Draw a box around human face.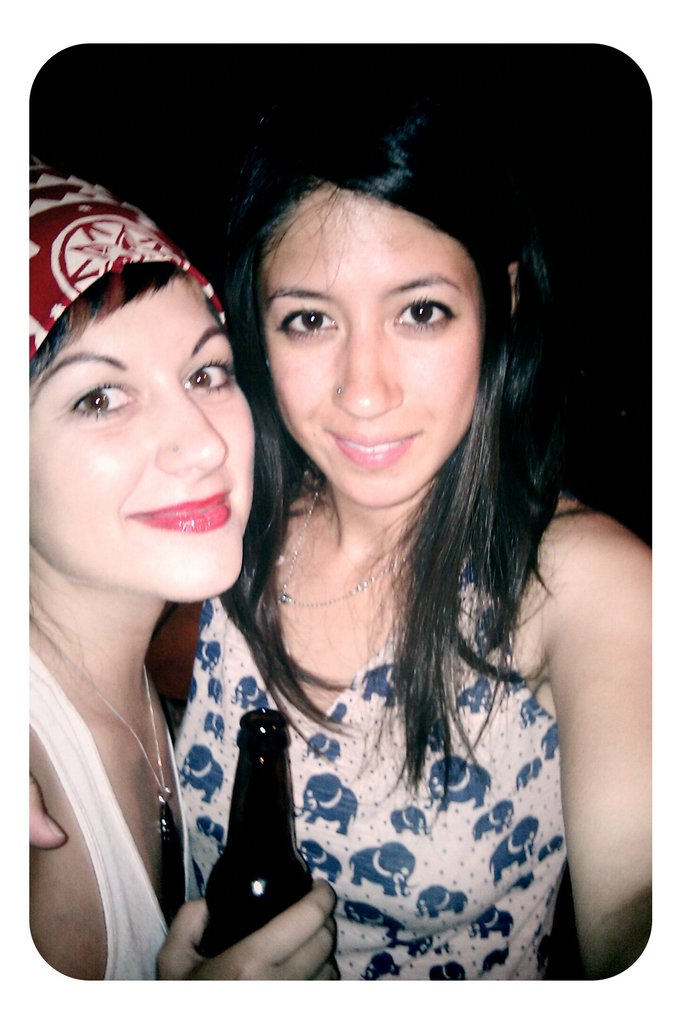
bbox(261, 182, 484, 501).
